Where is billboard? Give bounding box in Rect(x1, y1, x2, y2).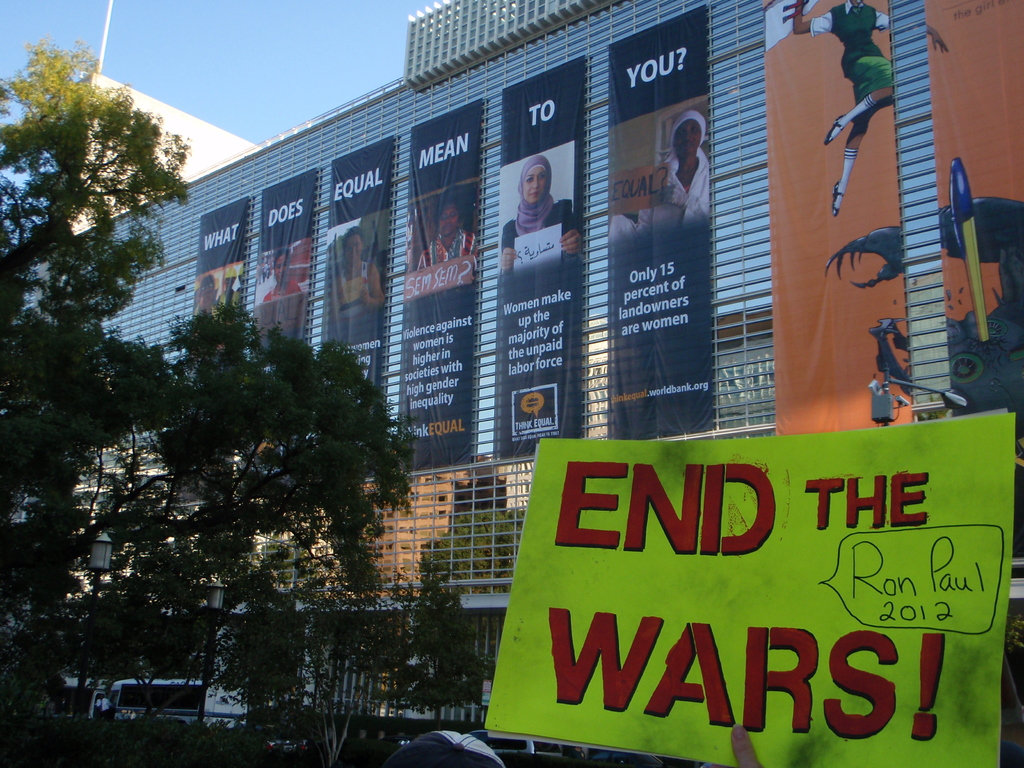
Rect(403, 105, 486, 465).
